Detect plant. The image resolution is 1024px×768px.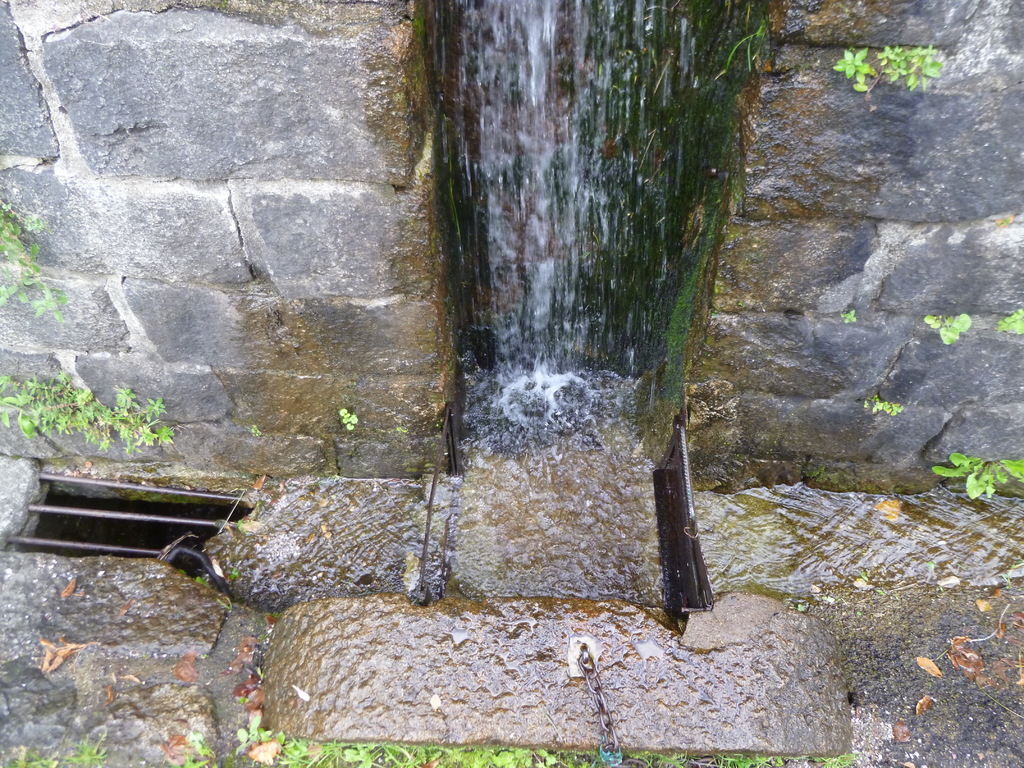
(185, 751, 211, 767).
